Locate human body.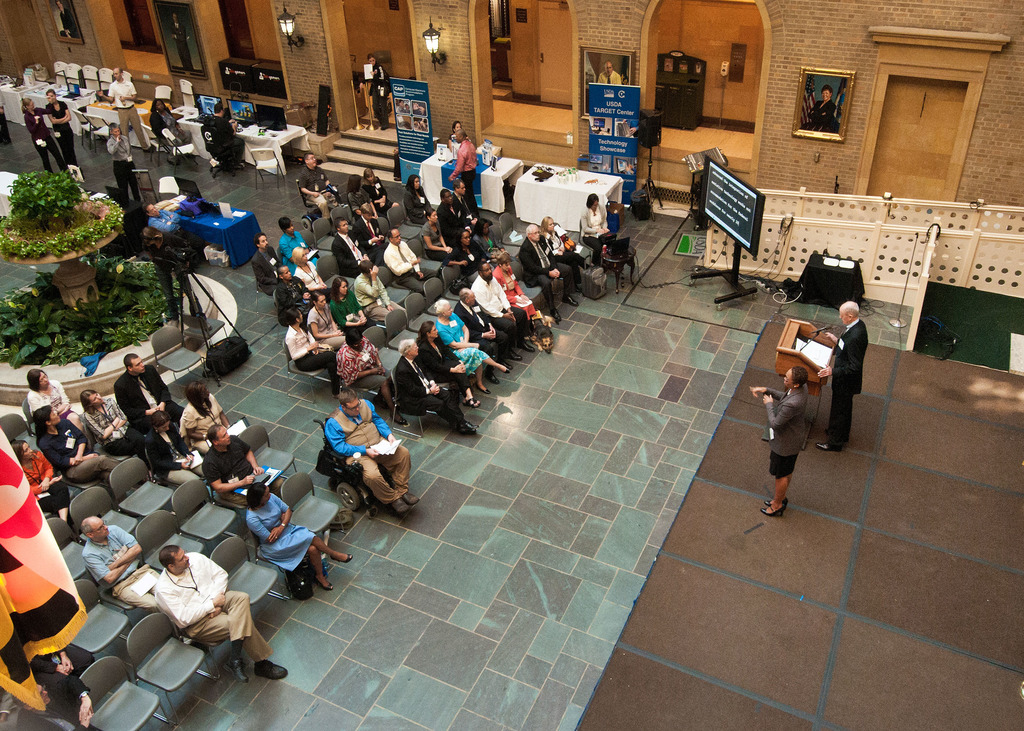
Bounding box: {"x1": 751, "y1": 369, "x2": 808, "y2": 511}.
